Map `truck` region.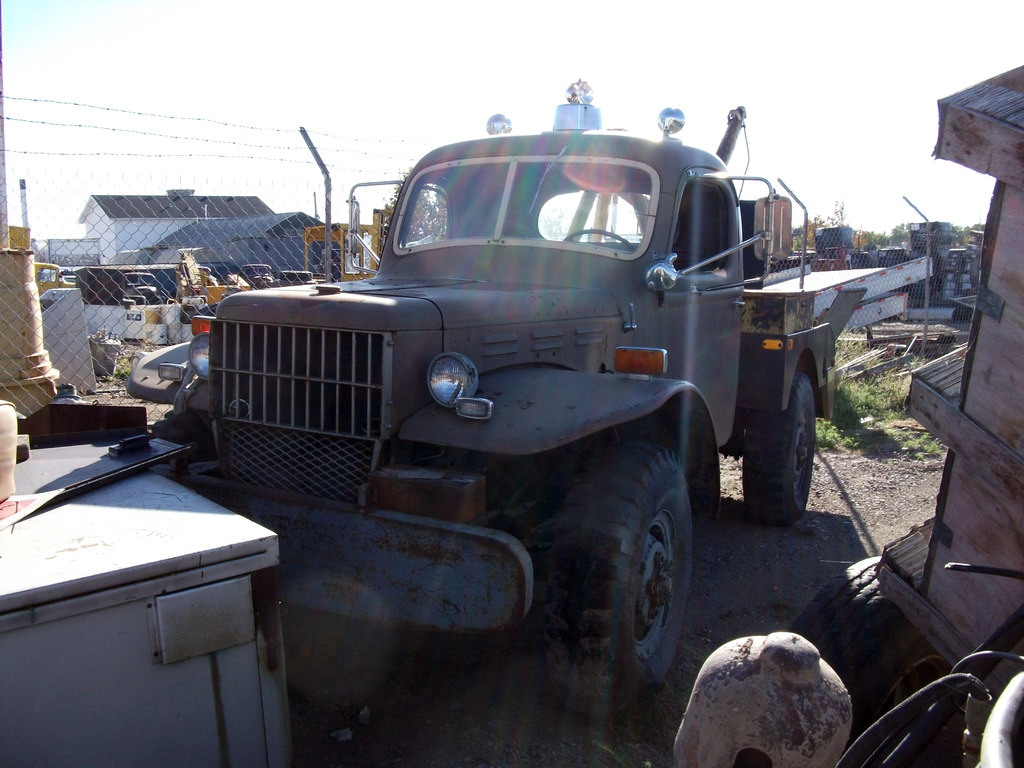
Mapped to bbox=(122, 271, 161, 305).
